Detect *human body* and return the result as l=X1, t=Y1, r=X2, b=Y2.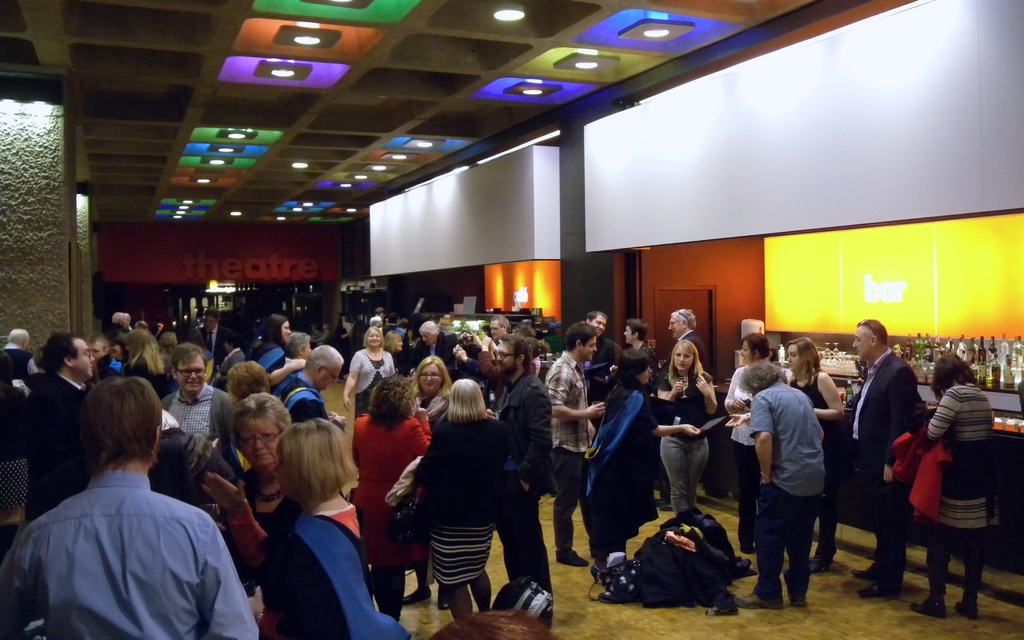
l=127, t=309, r=164, b=392.
